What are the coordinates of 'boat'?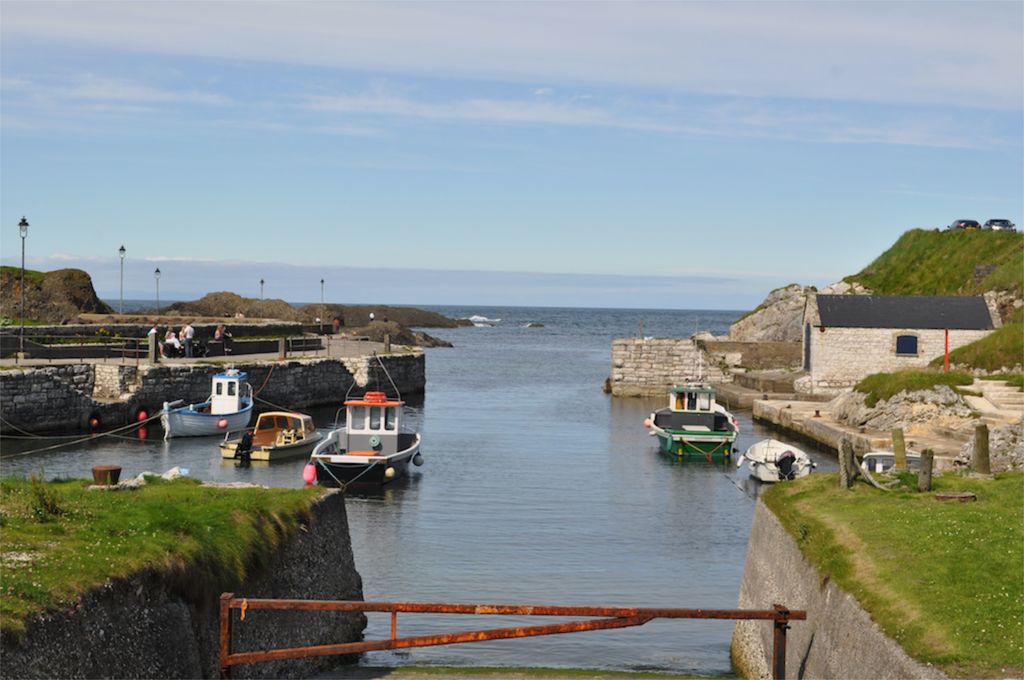
bbox=[217, 407, 322, 465].
